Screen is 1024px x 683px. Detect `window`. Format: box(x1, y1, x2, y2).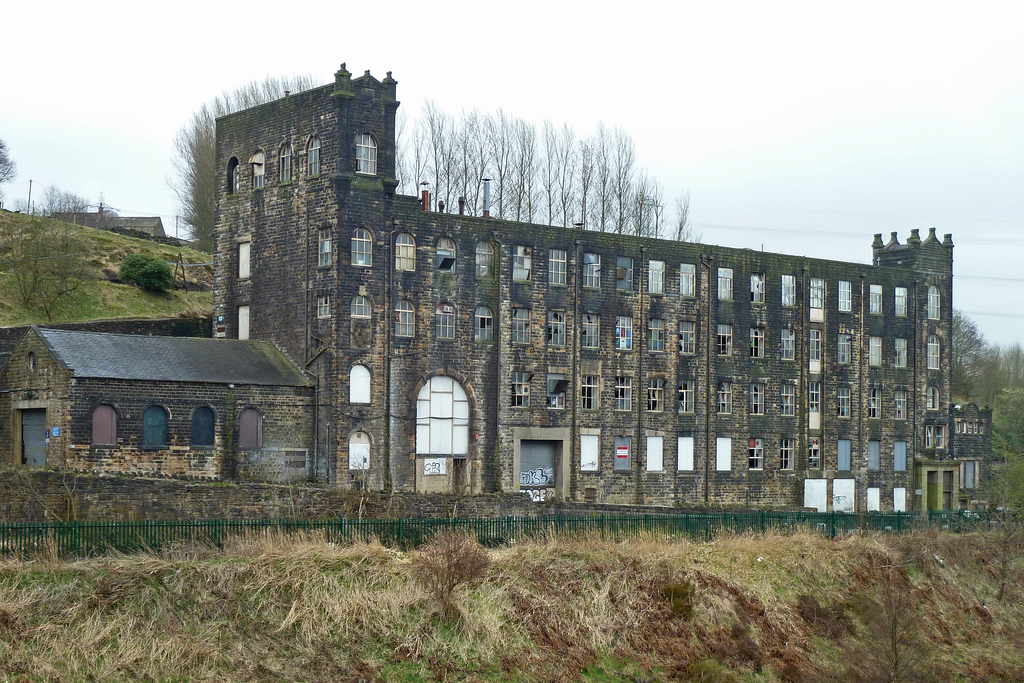
box(646, 366, 668, 413).
